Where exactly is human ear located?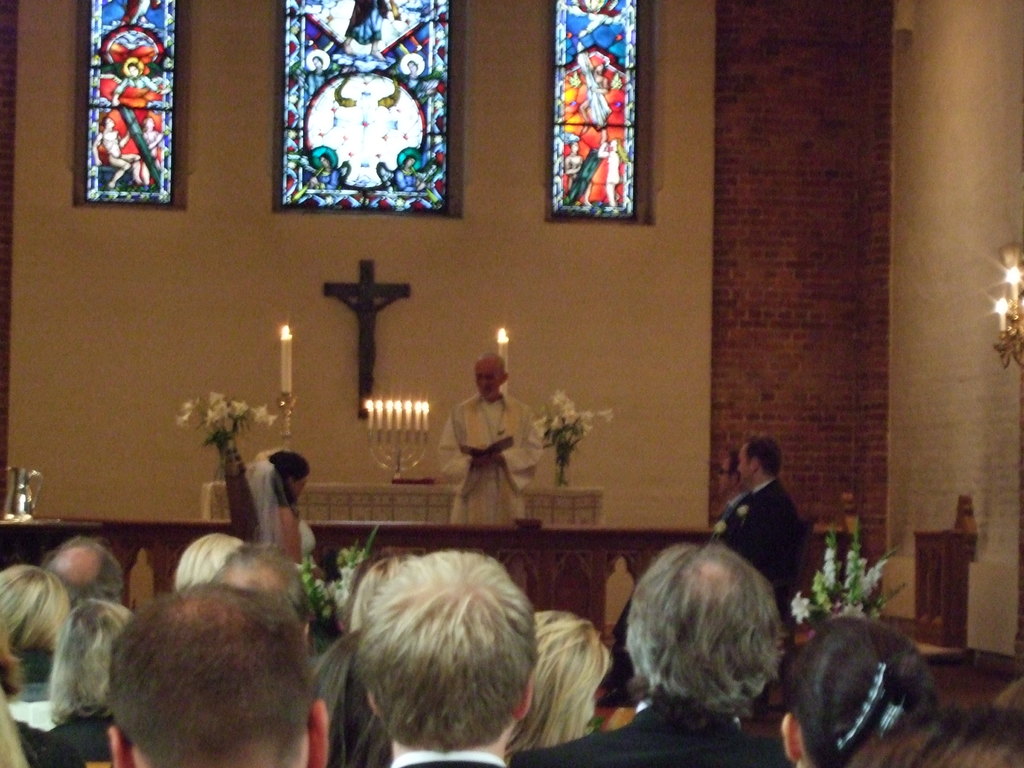
Its bounding box is box=[515, 677, 531, 717].
